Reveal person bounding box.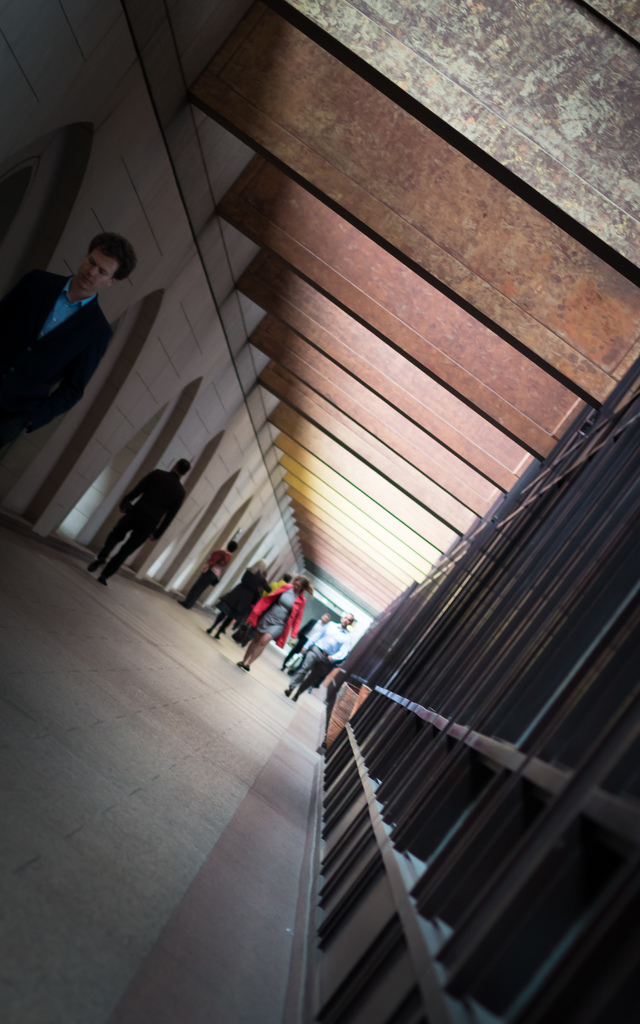
Revealed: region(182, 540, 234, 608).
